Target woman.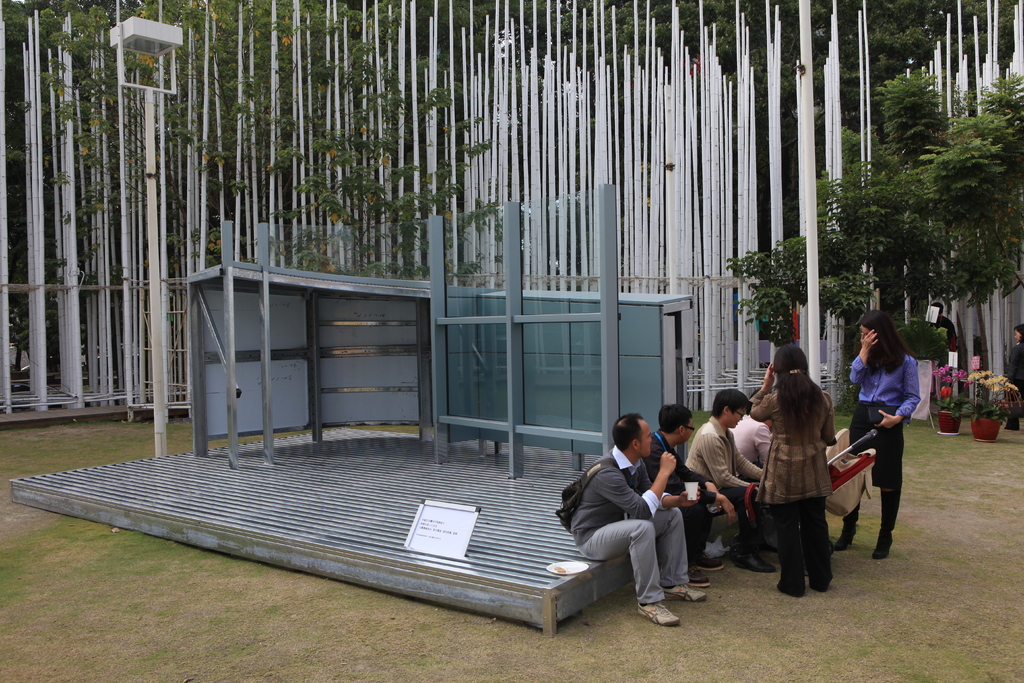
Target region: [1004,318,1023,398].
